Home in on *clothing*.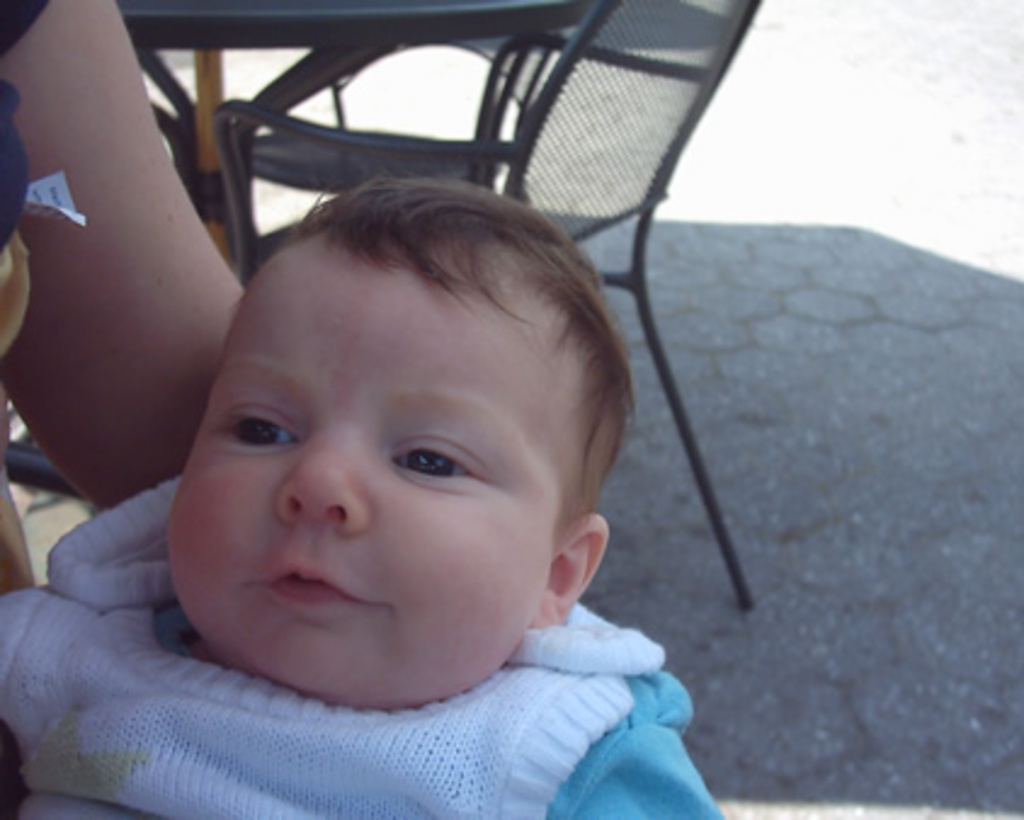
Homed in at region(0, 0, 53, 230).
